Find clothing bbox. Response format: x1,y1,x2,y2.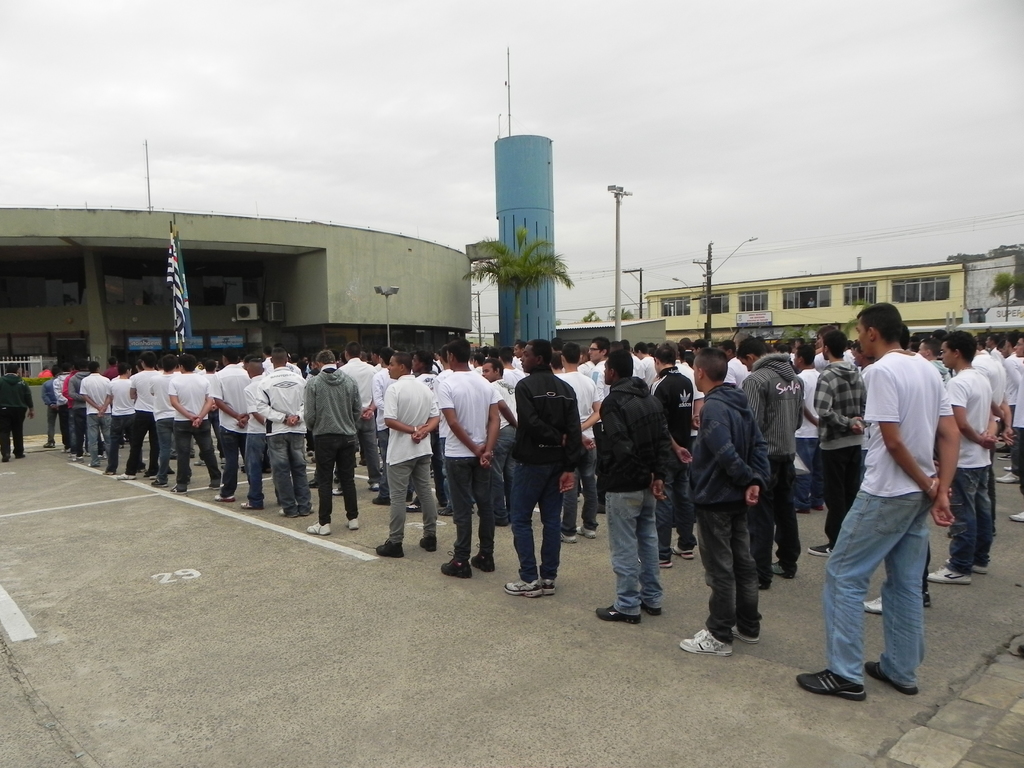
496,376,518,520.
